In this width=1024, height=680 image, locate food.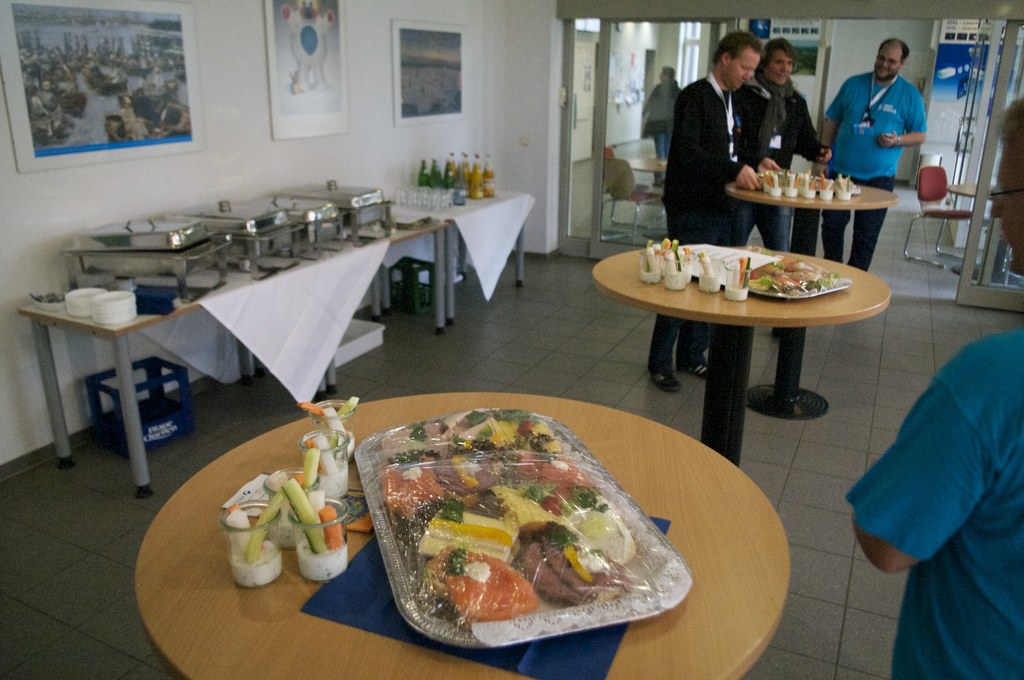
Bounding box: {"x1": 645, "y1": 245, "x2": 660, "y2": 271}.
